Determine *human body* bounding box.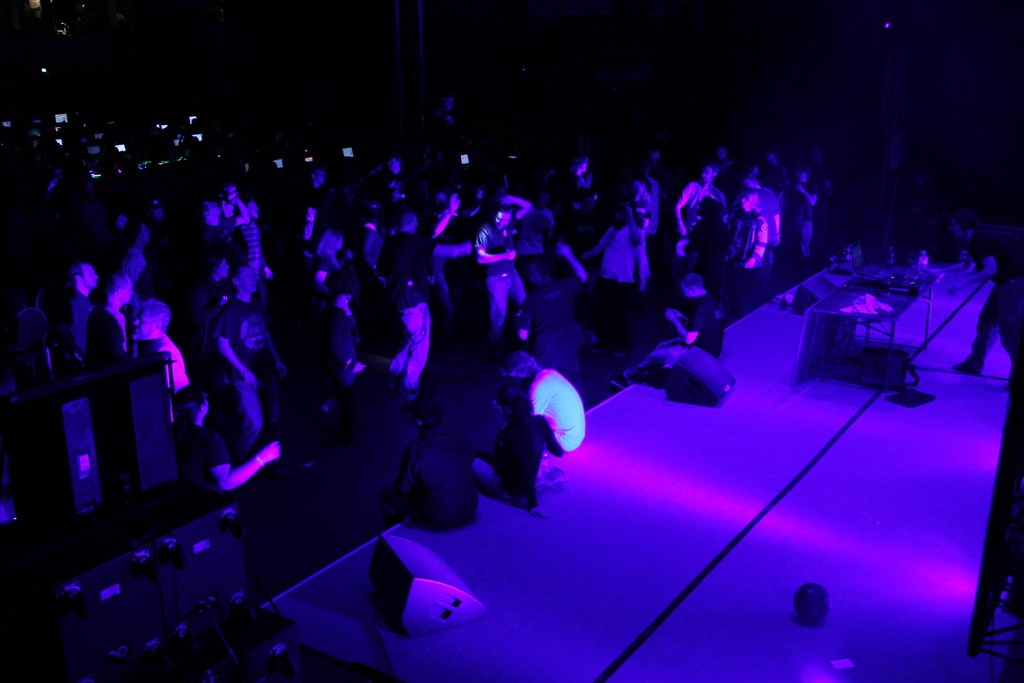
Determined: box=[68, 255, 101, 350].
